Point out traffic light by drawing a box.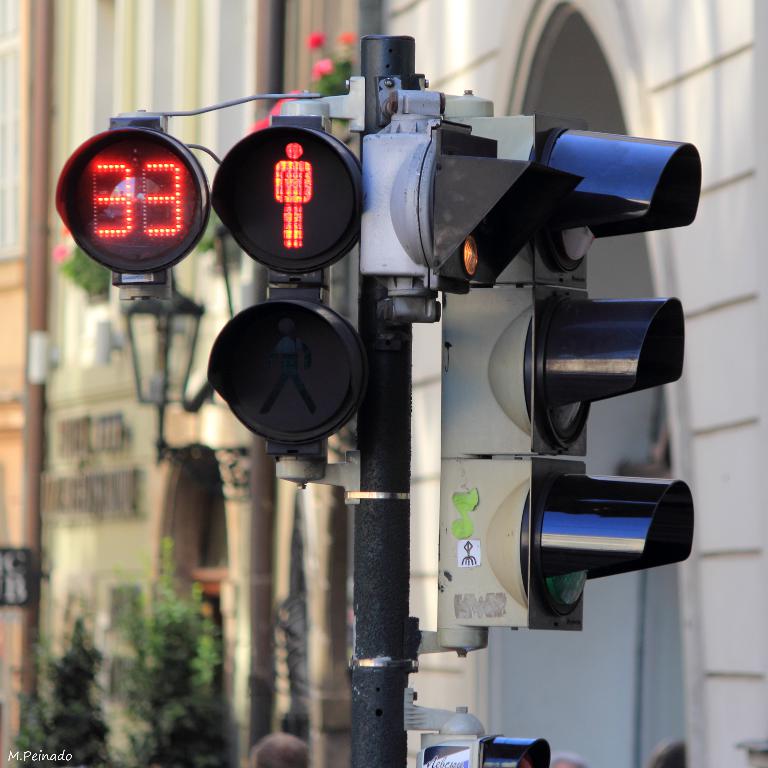
bbox(437, 88, 701, 659).
